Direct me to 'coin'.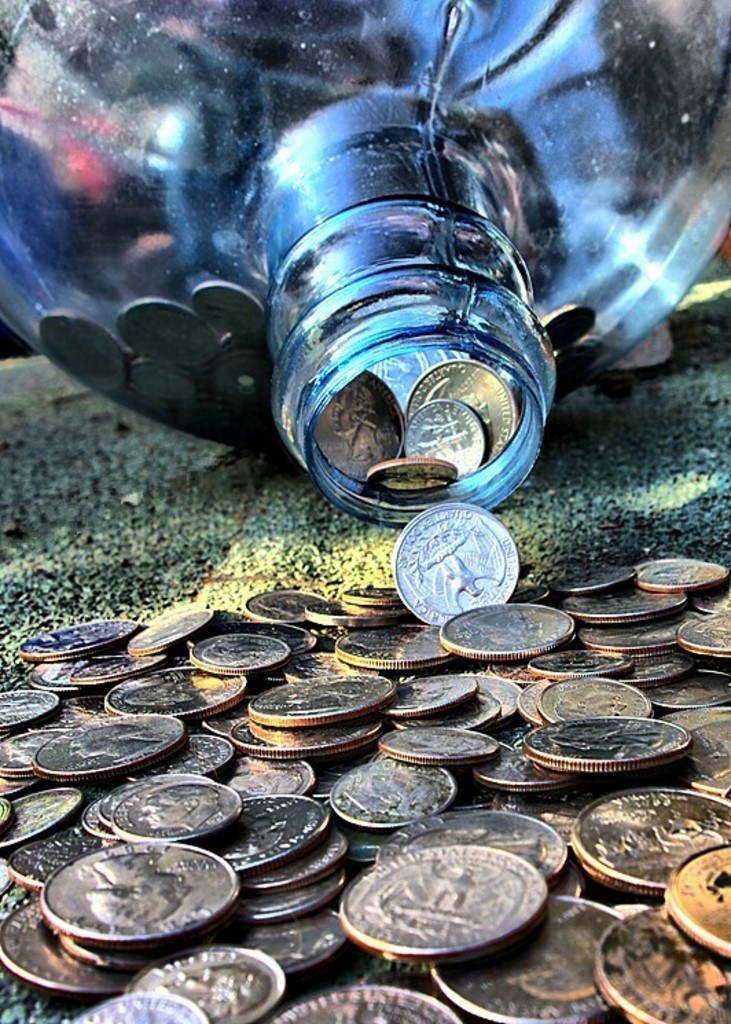
Direction: locate(536, 678, 657, 728).
